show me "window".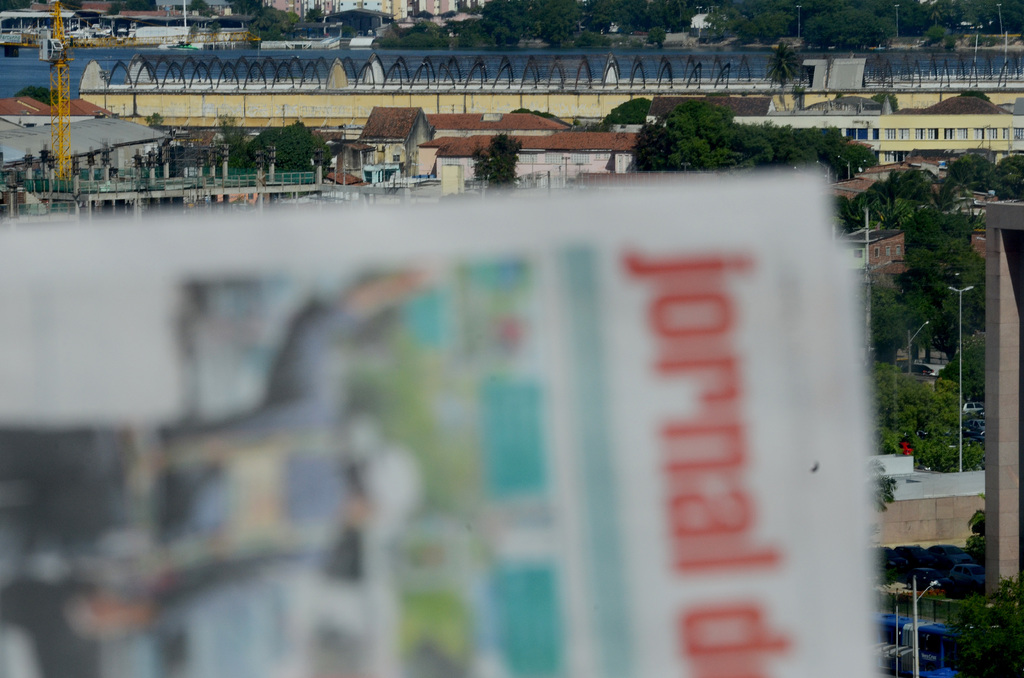
"window" is here: region(516, 151, 539, 163).
